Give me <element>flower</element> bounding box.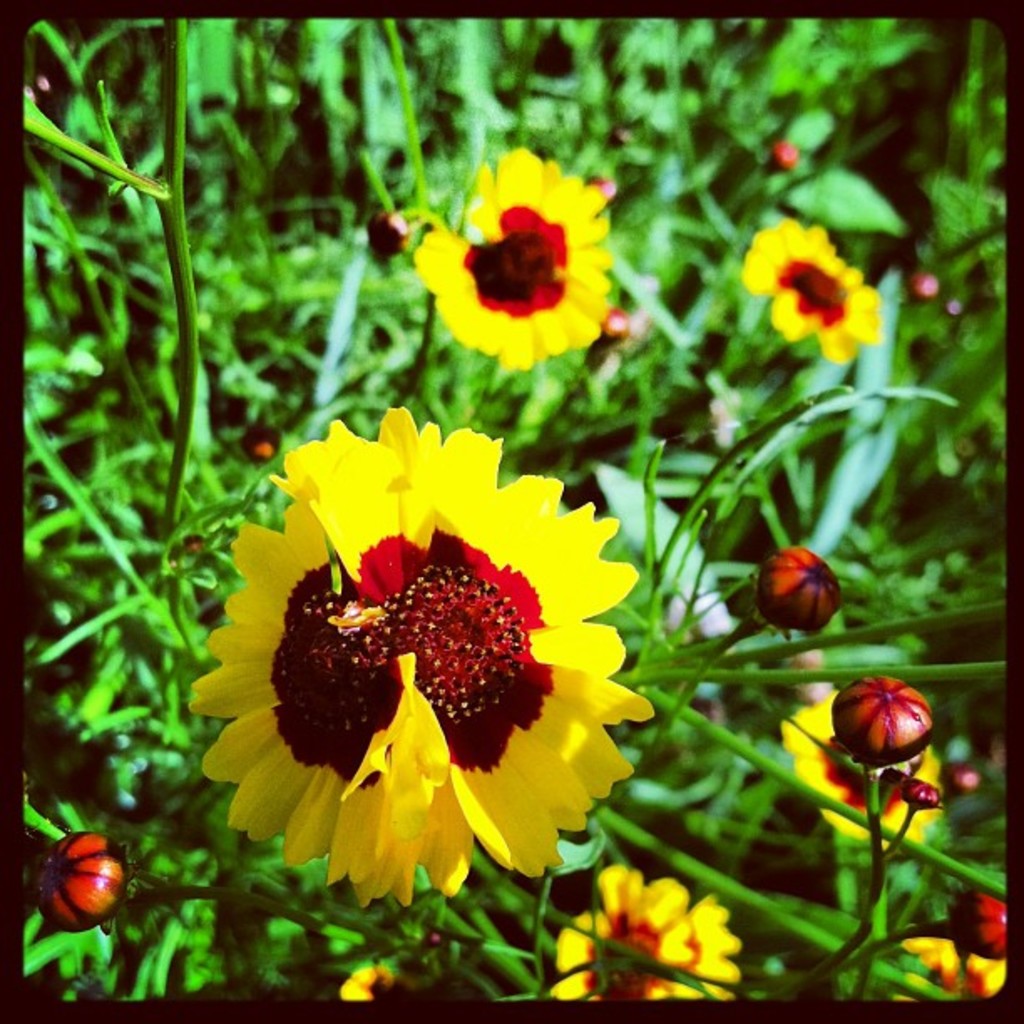
549:867:694:1002.
